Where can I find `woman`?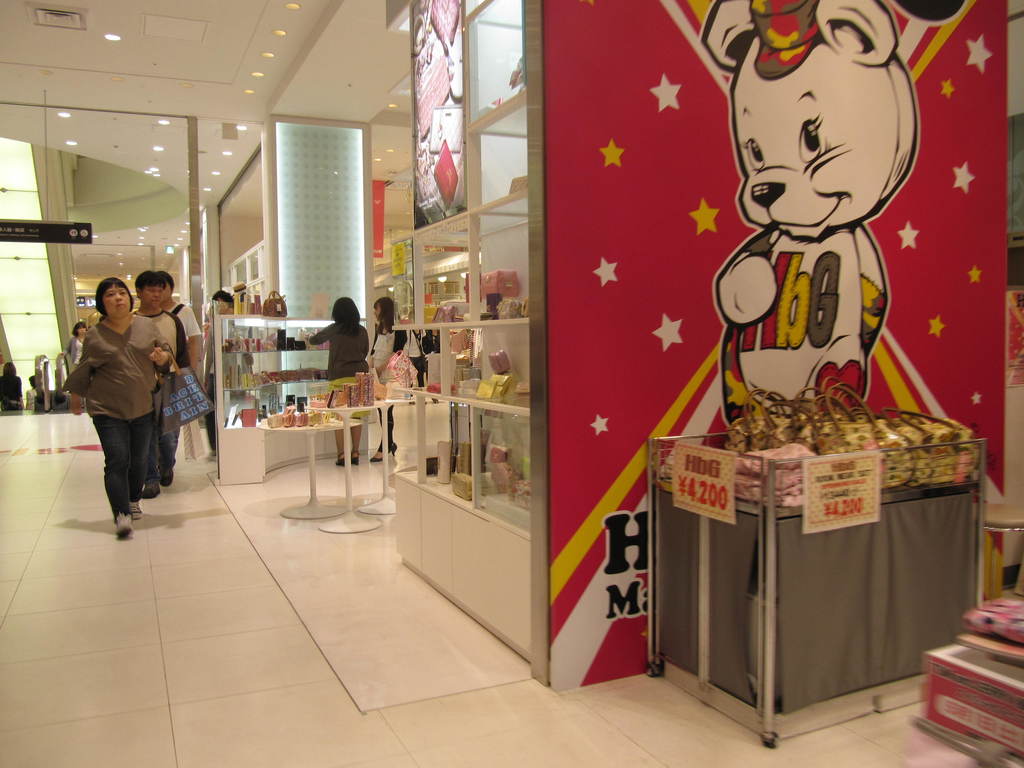
You can find it at crop(201, 288, 234, 436).
